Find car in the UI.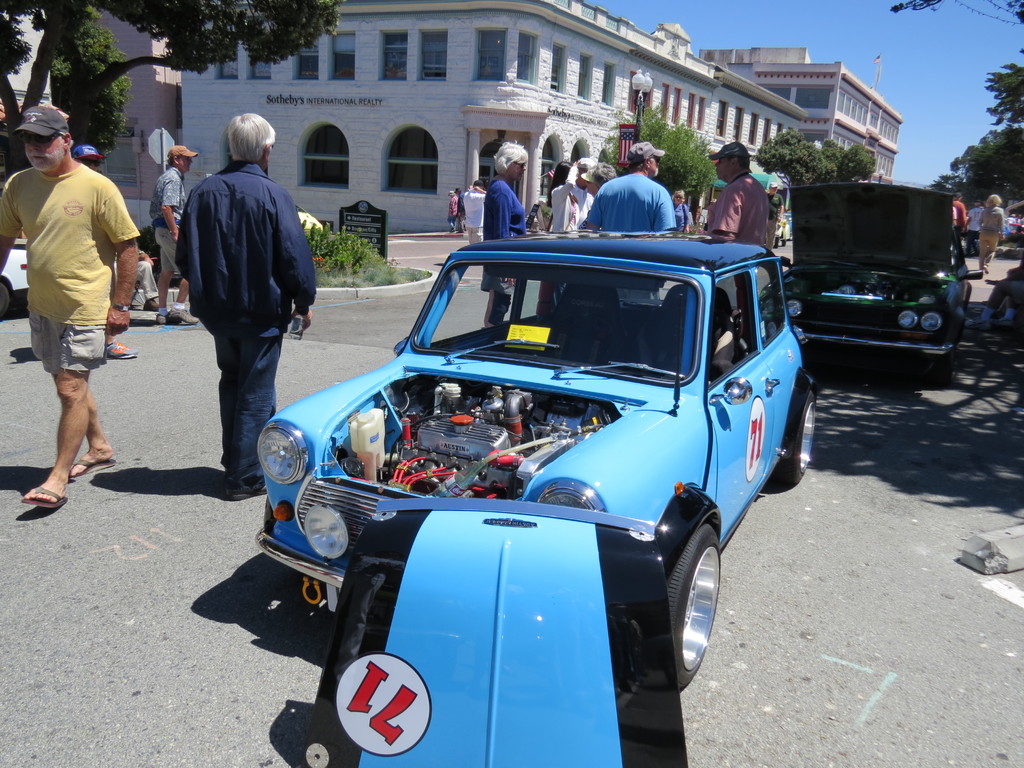
UI element at (left=0, top=236, right=29, bottom=323).
